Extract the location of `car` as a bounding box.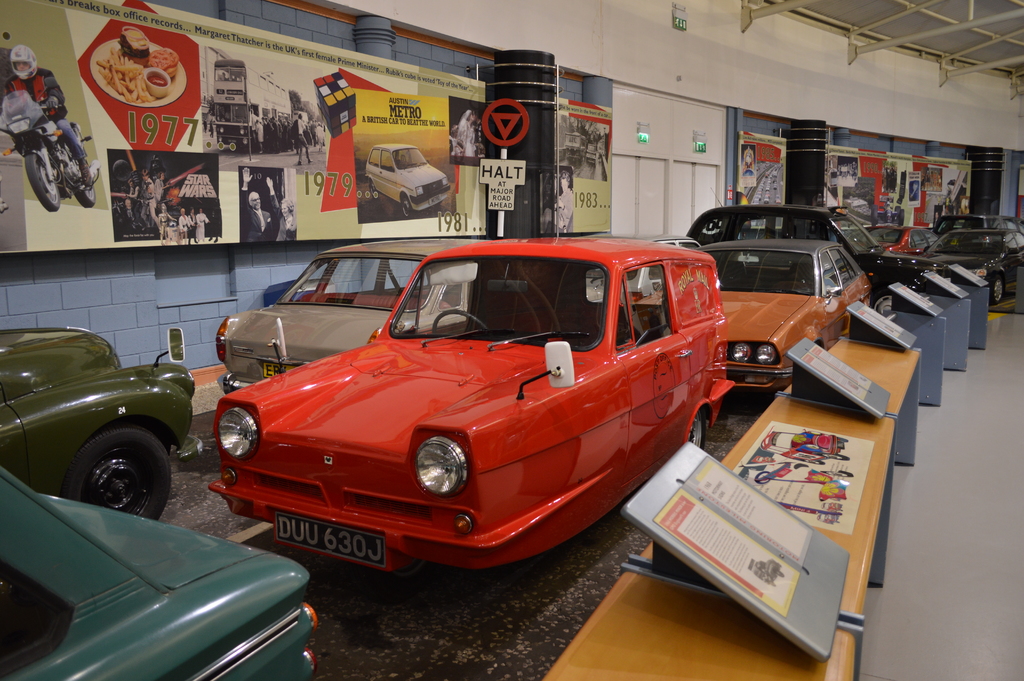
<box>922,226,1023,309</box>.
